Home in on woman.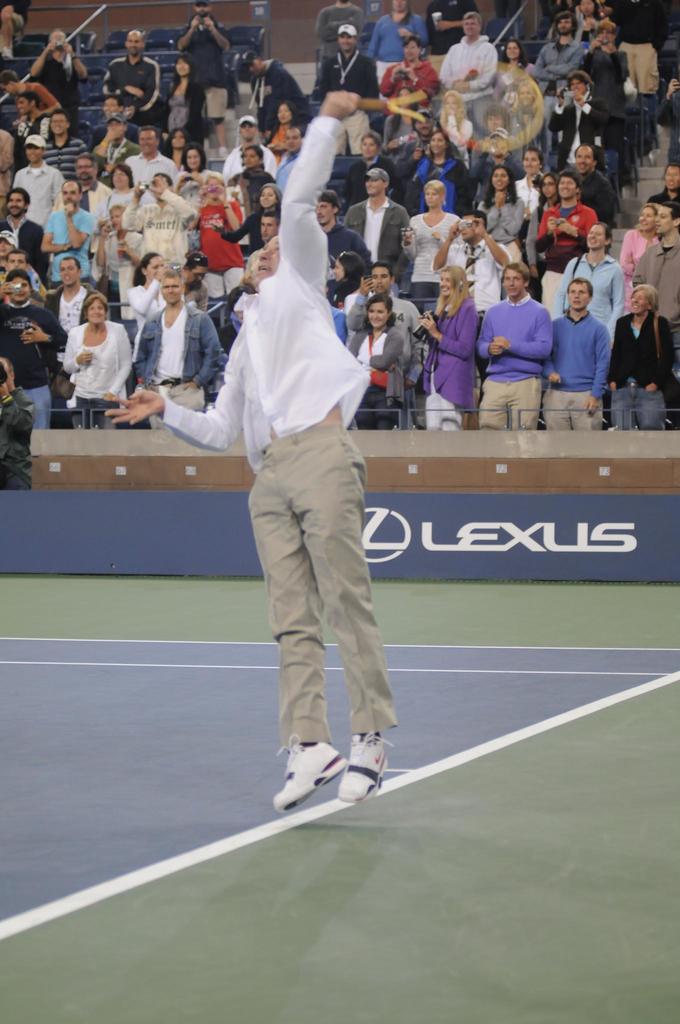
Homed in at crop(88, 204, 140, 296).
